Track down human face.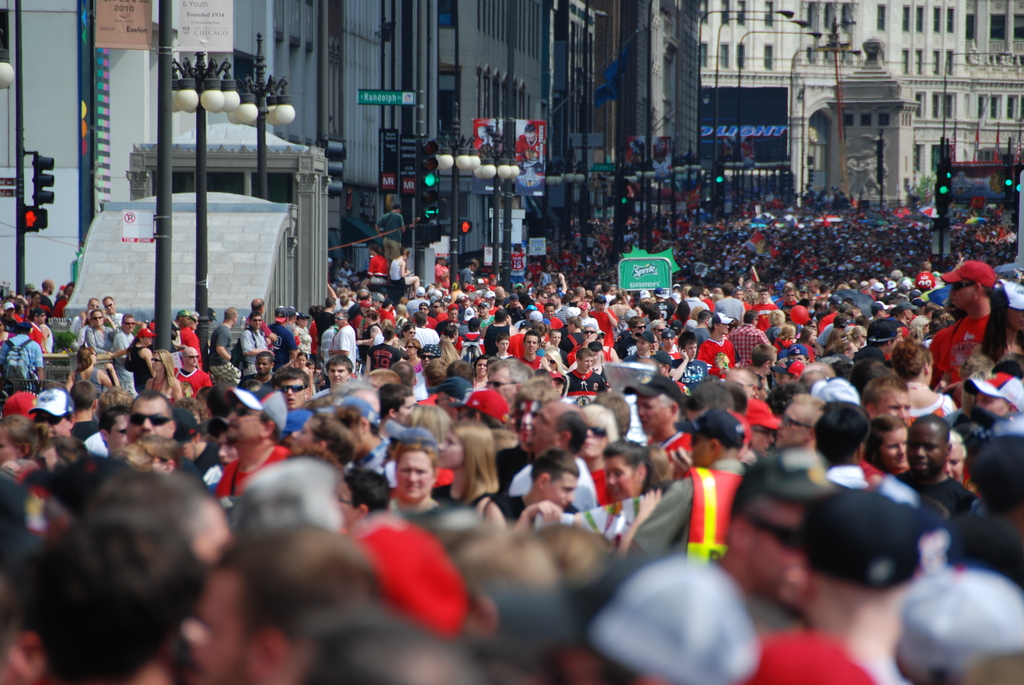
Tracked to {"left": 518, "top": 402, "right": 547, "bottom": 443}.
